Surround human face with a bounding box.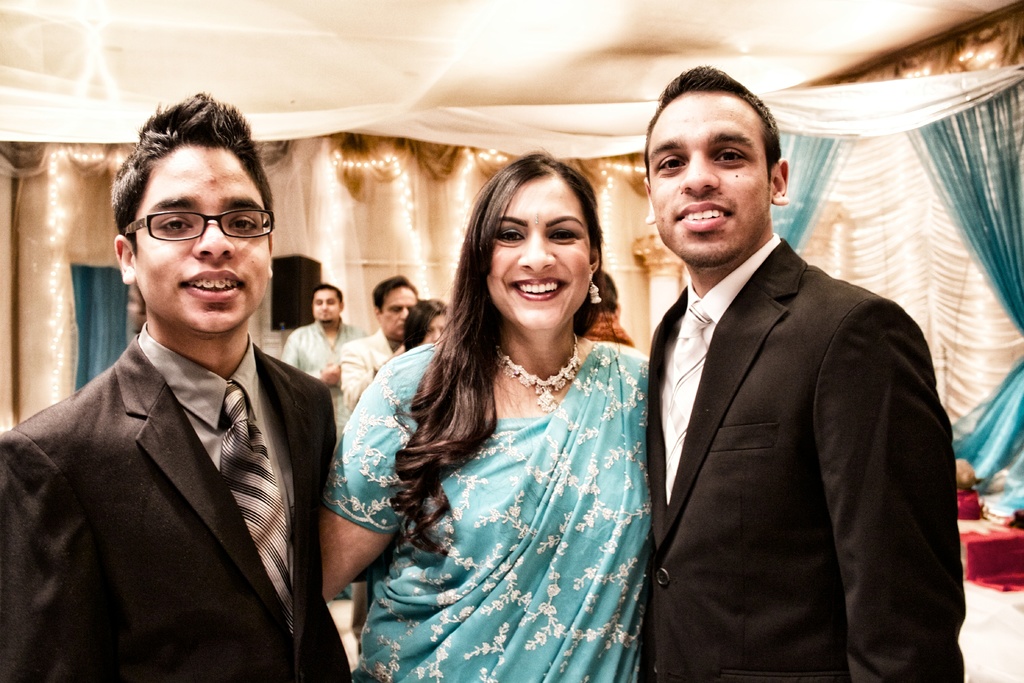
BBox(416, 307, 454, 350).
